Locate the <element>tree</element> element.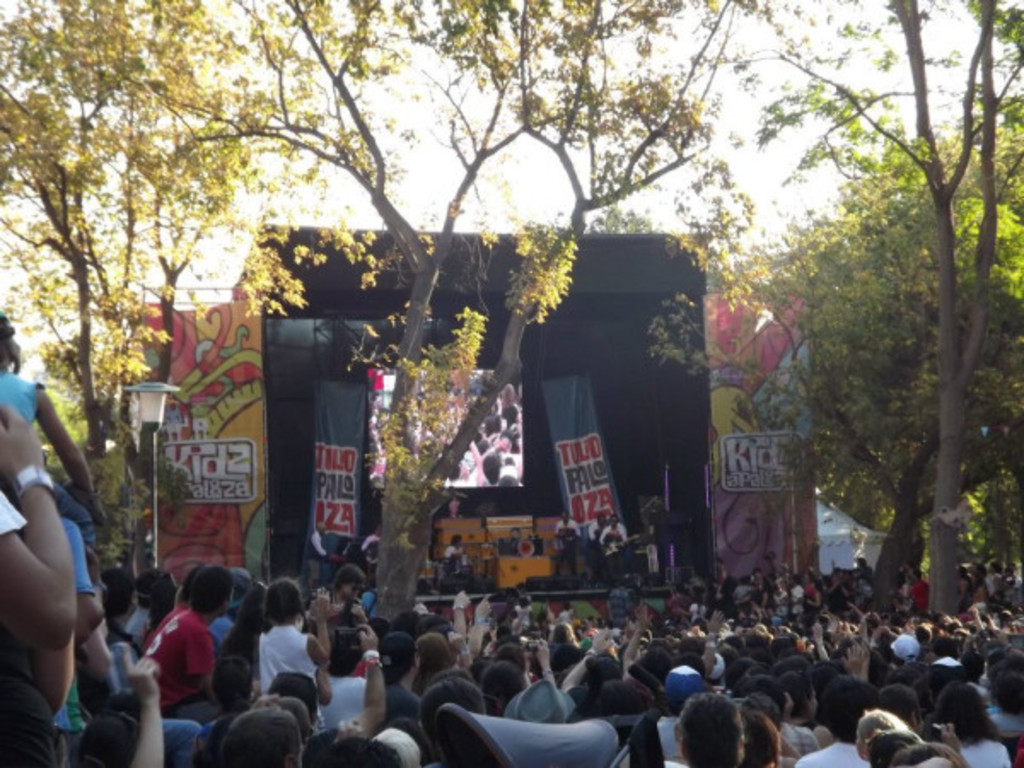
Element bbox: [left=0, top=0, right=300, bottom=585].
